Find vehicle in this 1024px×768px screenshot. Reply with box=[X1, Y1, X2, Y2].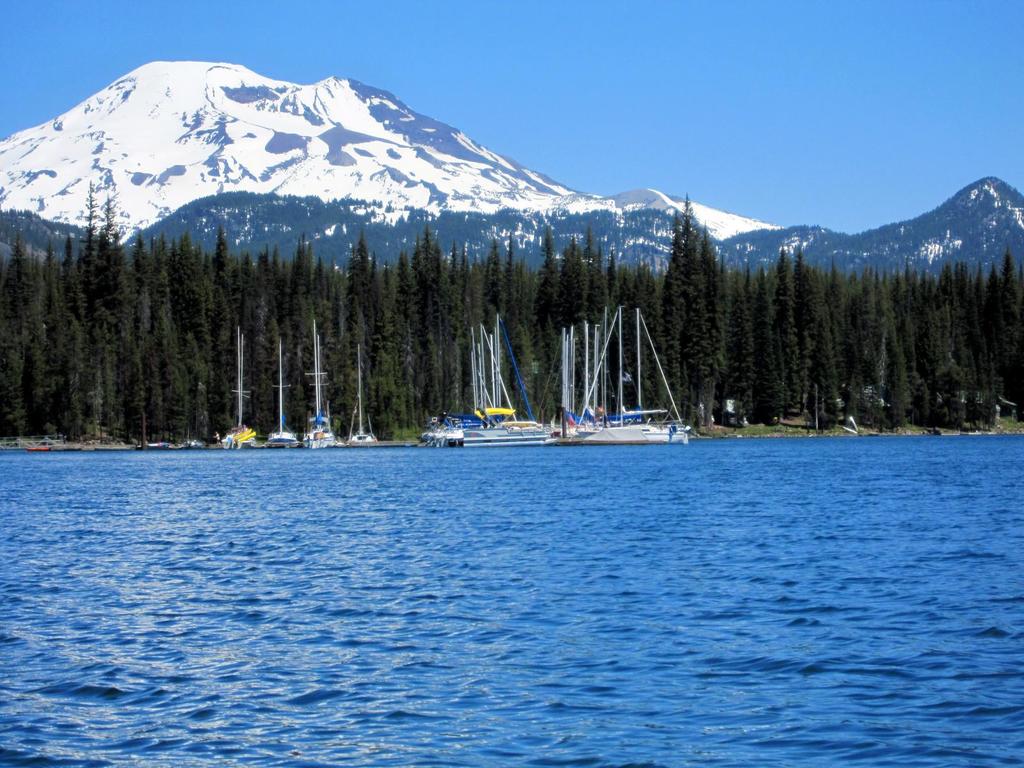
box=[297, 324, 338, 450].
